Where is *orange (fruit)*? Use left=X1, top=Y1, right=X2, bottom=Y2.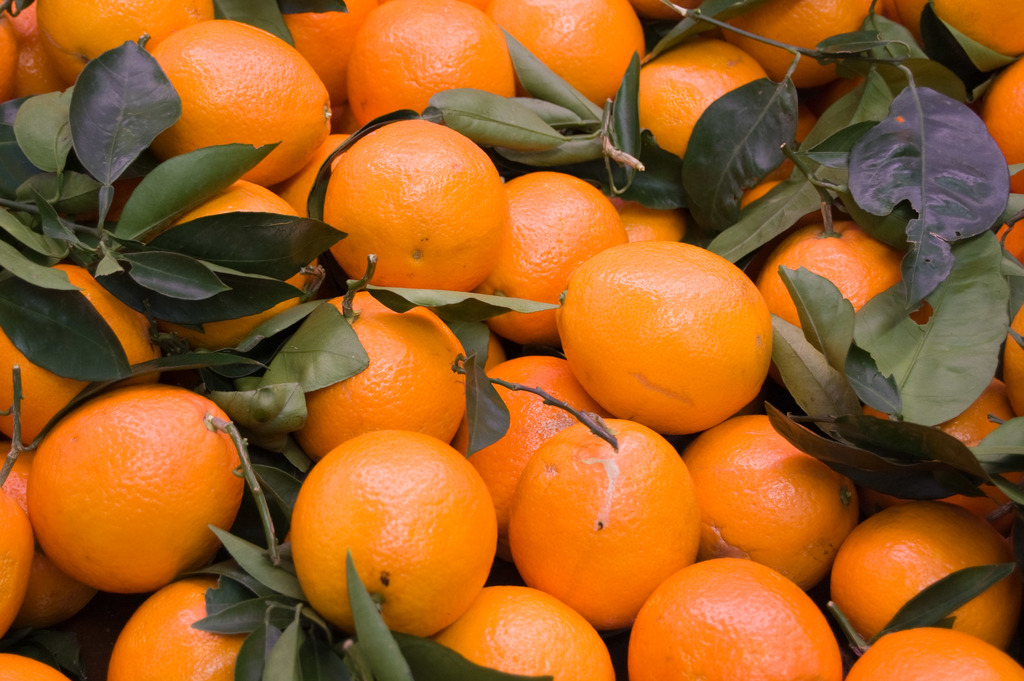
left=404, top=584, right=605, bottom=680.
